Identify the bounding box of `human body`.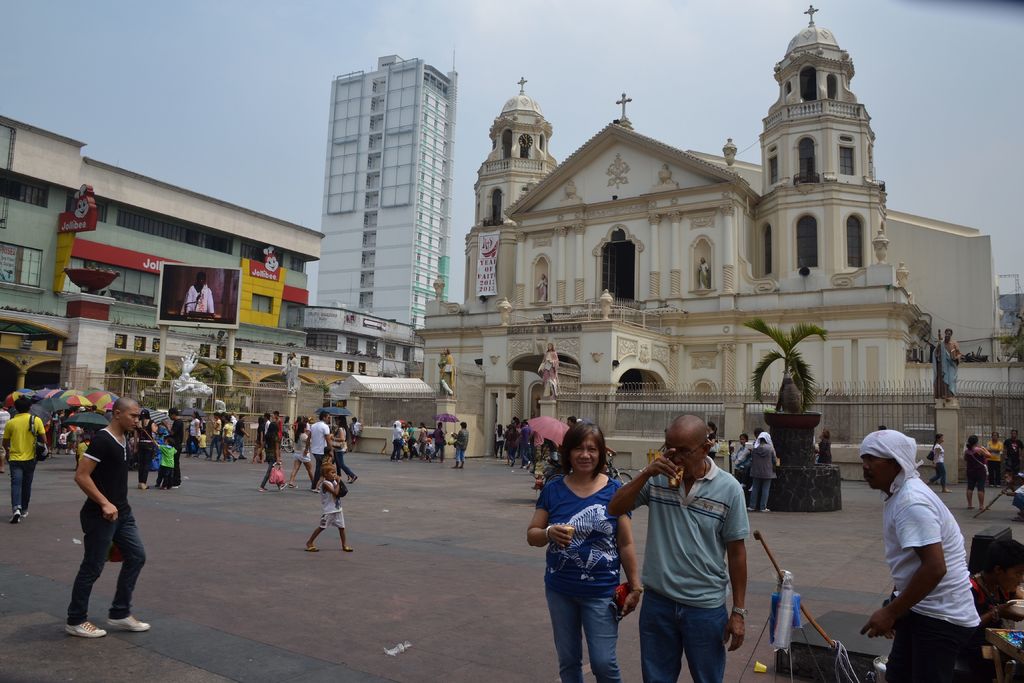
[0, 409, 10, 461].
